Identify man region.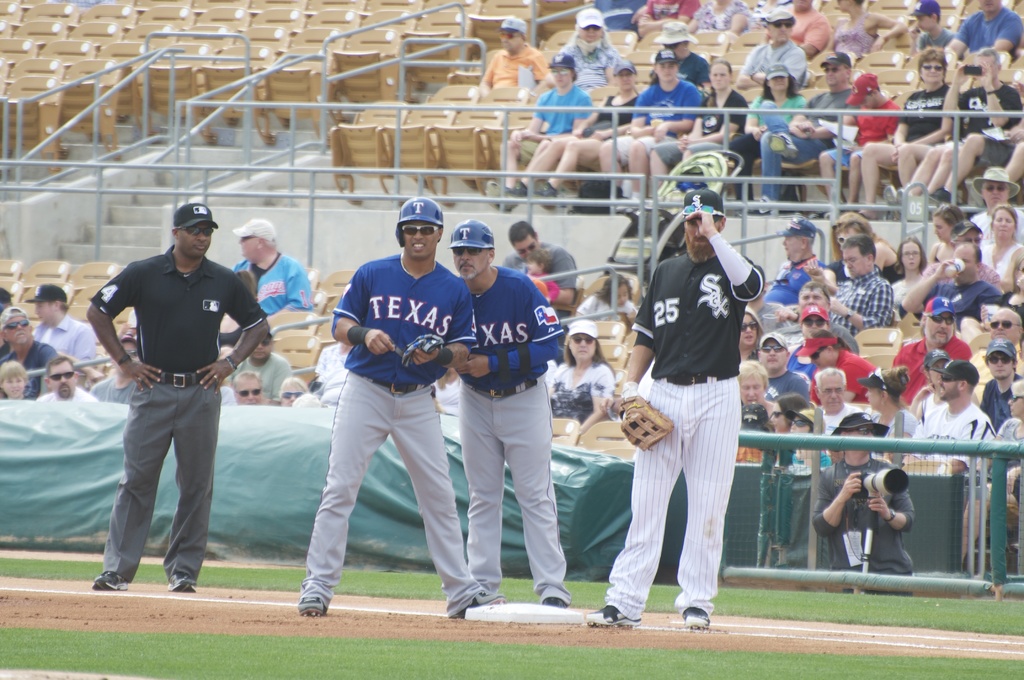
Region: 90 212 252 603.
